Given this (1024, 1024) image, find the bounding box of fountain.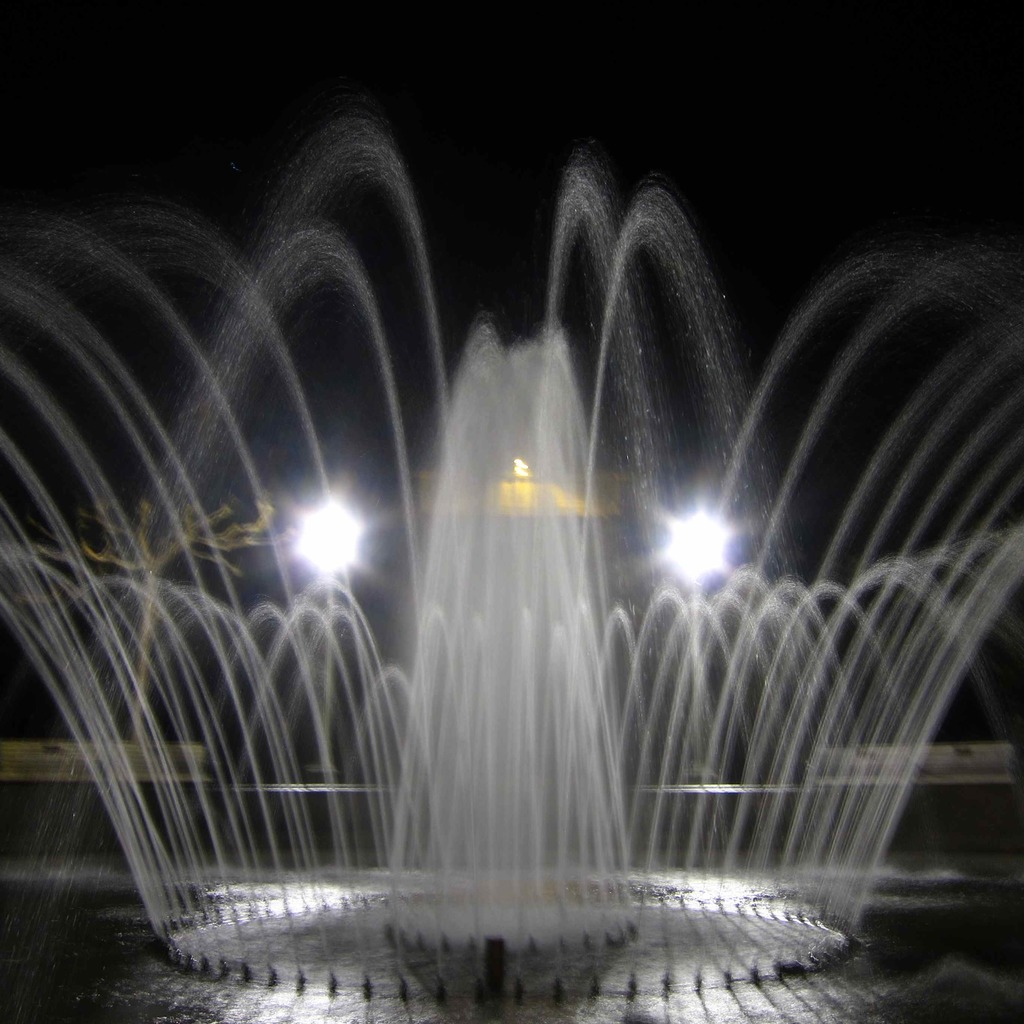
box=[2, 90, 1023, 1023].
